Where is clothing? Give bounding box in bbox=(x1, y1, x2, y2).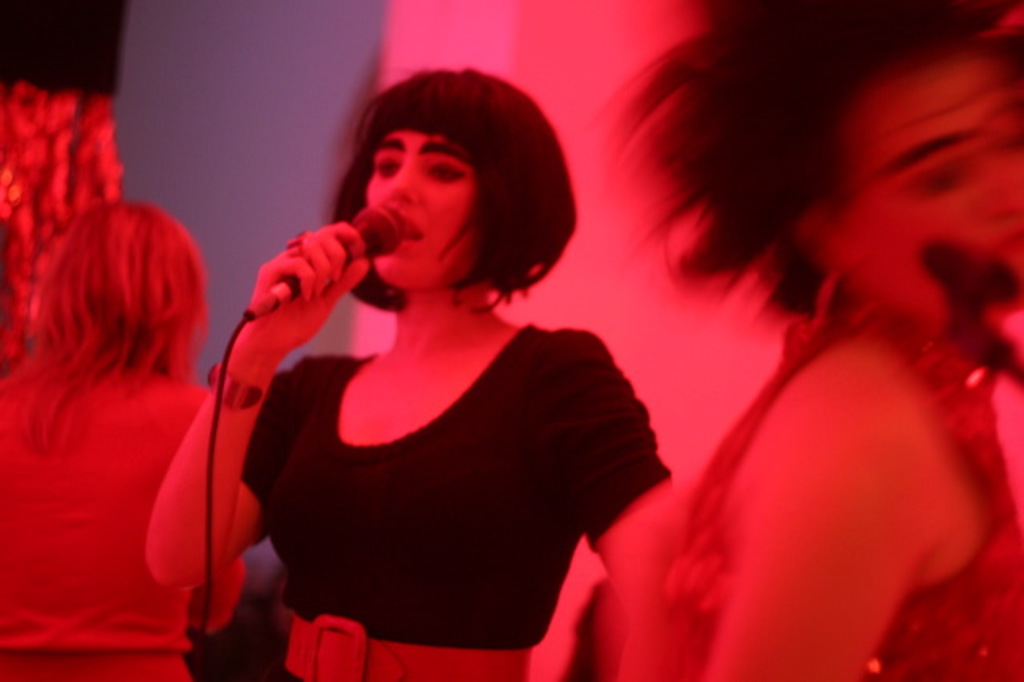
bbox=(0, 354, 210, 680).
